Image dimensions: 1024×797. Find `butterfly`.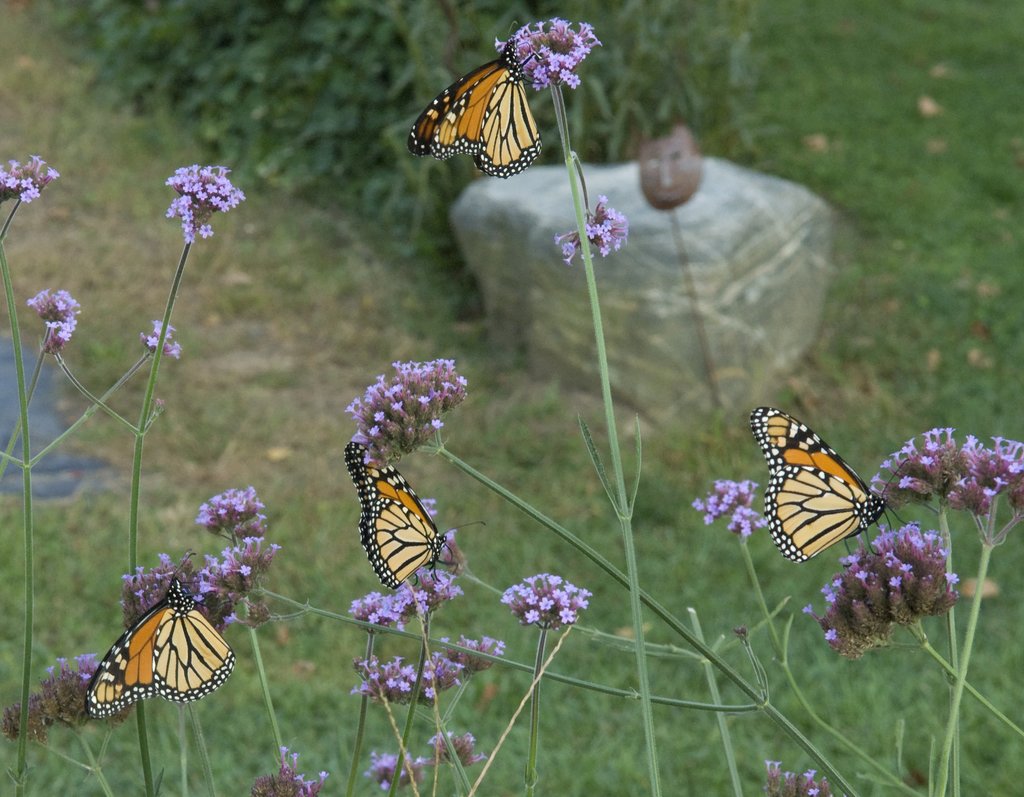
(411,38,543,175).
